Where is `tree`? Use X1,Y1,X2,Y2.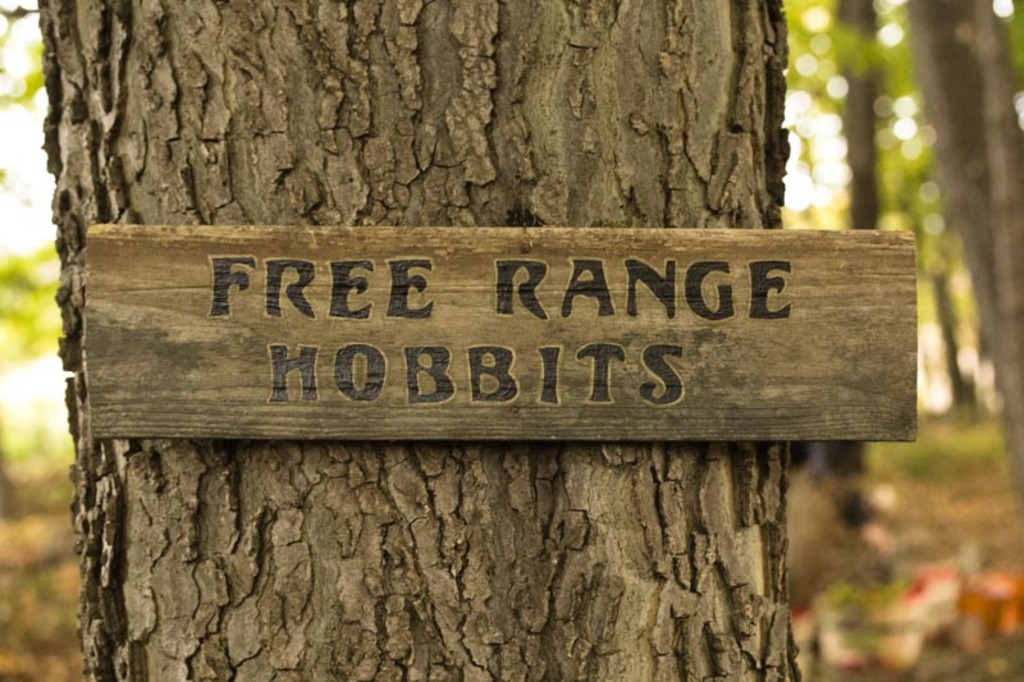
911,0,1023,507.
